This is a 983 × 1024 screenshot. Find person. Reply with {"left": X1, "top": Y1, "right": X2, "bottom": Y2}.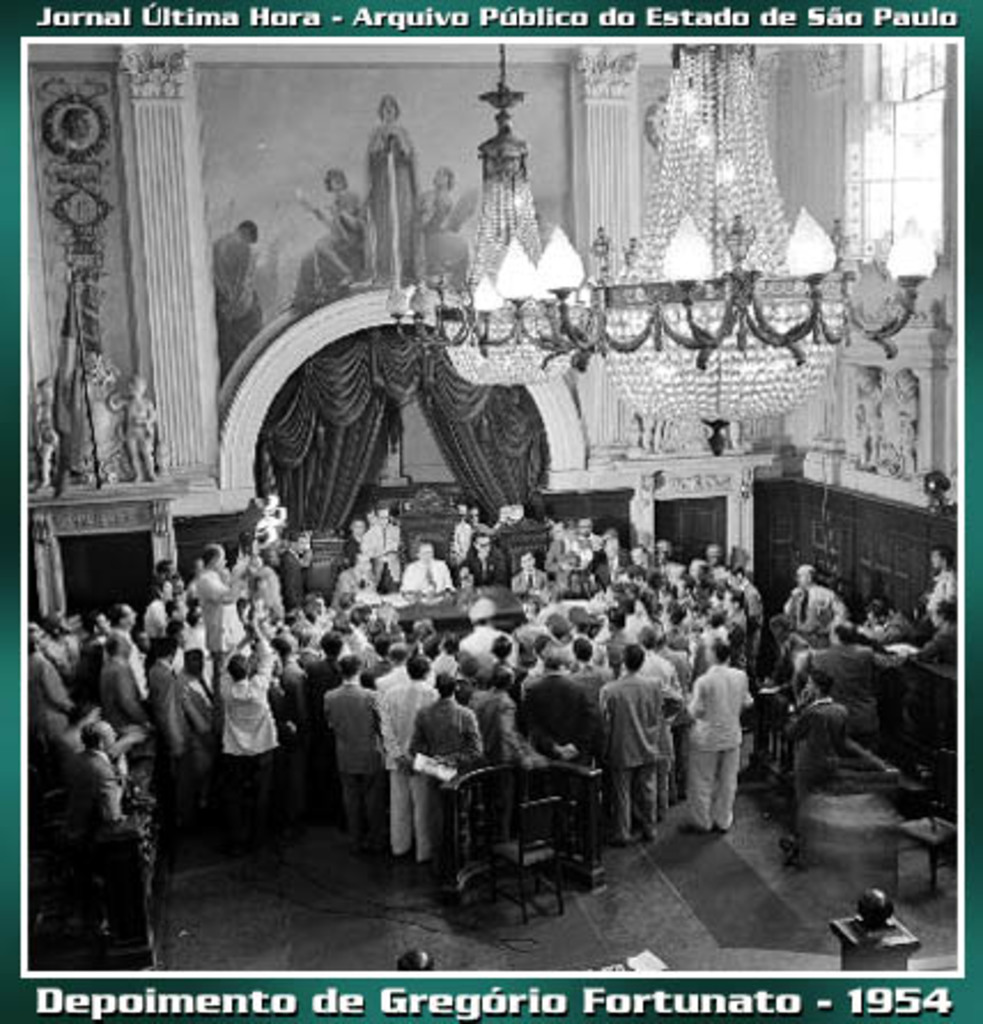
{"left": 152, "top": 631, "right": 193, "bottom": 755}.
